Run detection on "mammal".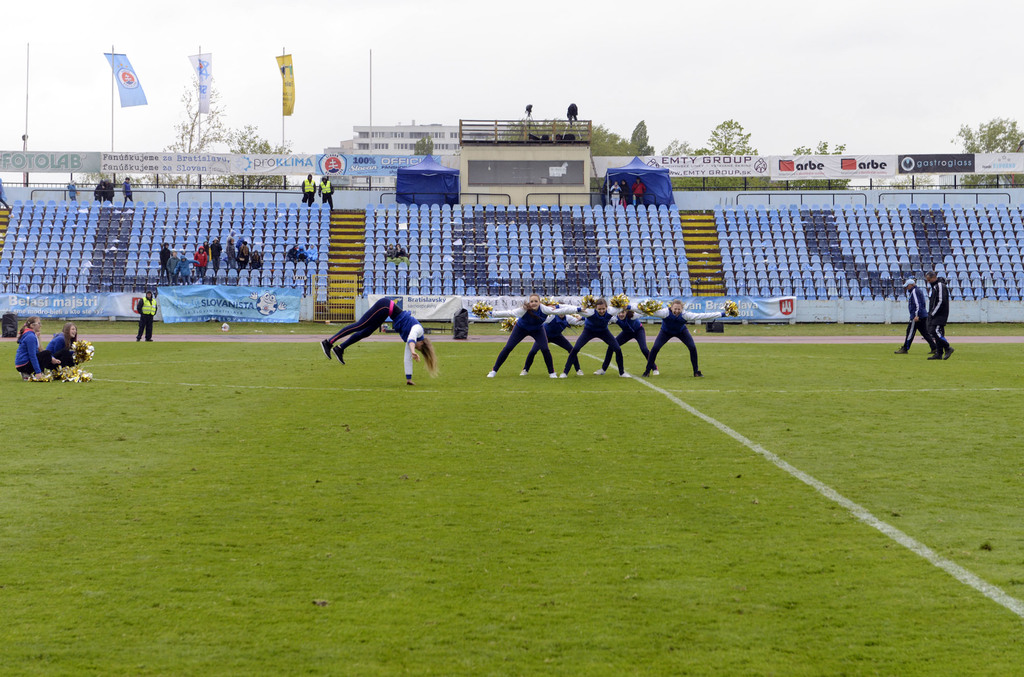
Result: l=620, t=180, r=631, b=201.
